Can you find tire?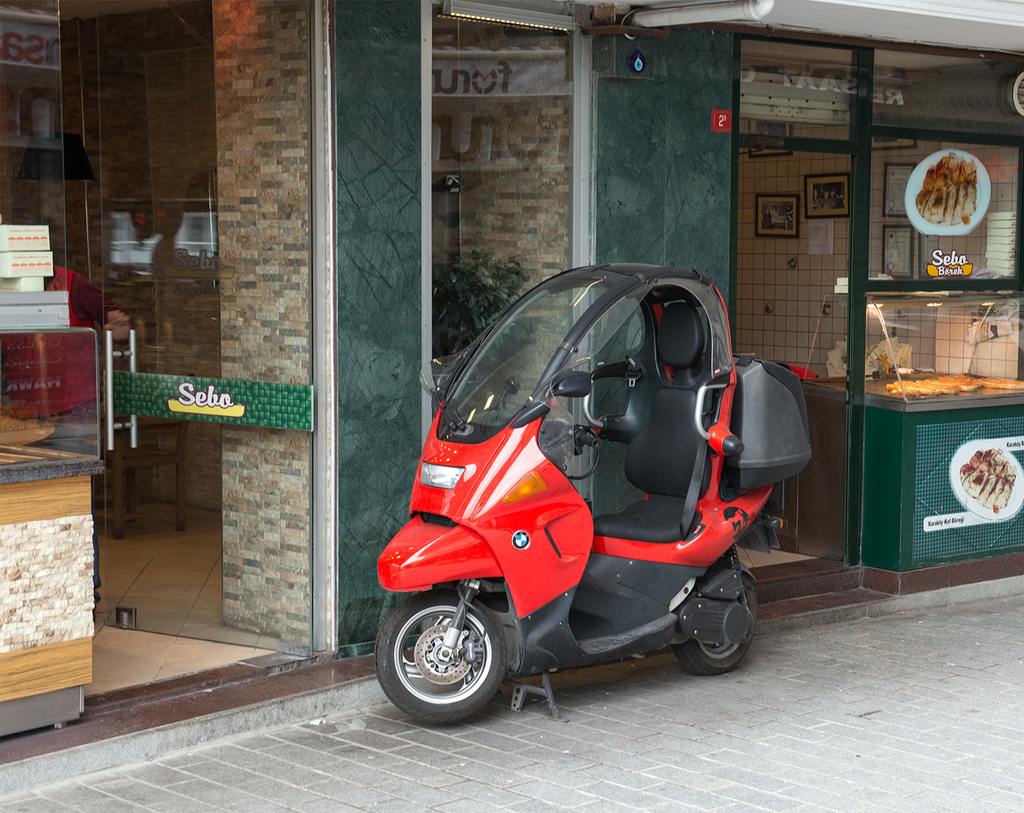
Yes, bounding box: crop(672, 571, 757, 675).
